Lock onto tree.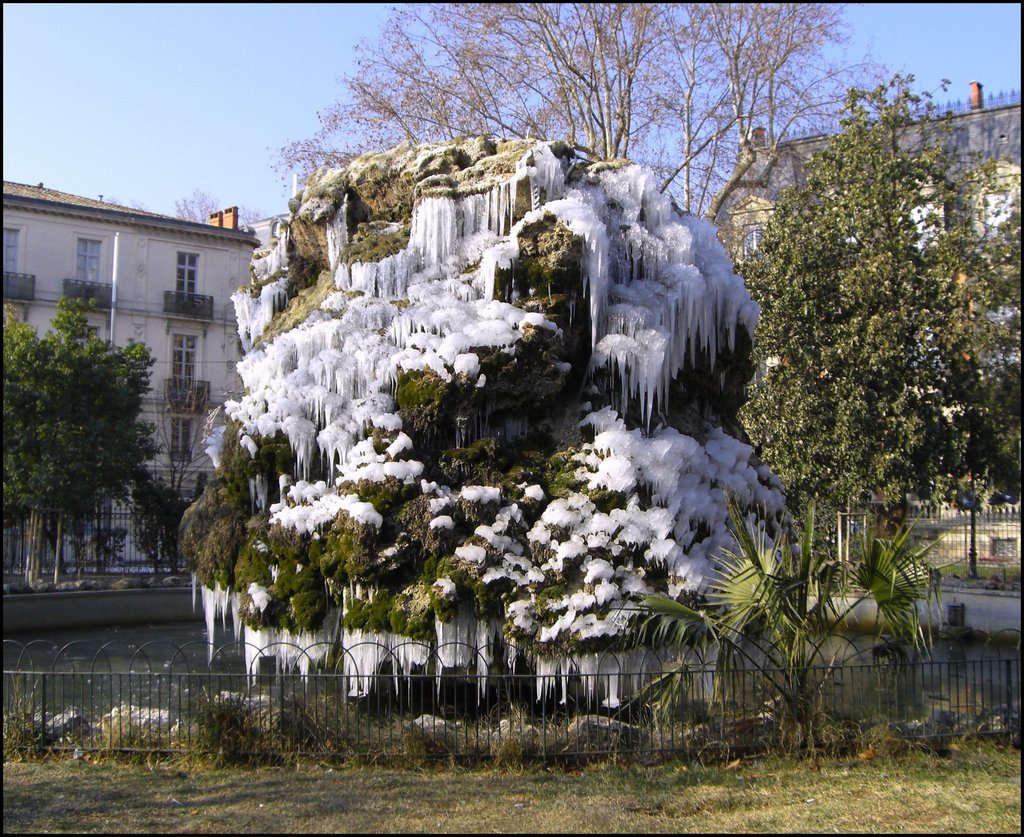
Locked: (124, 376, 231, 573).
